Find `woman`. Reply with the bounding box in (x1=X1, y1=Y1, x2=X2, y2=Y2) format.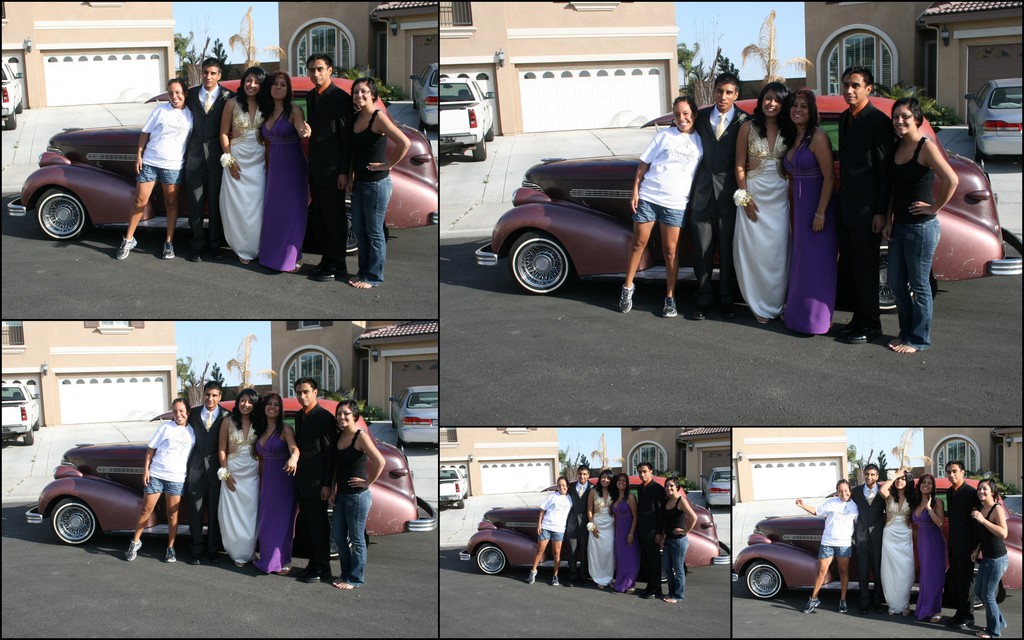
(x1=881, y1=93, x2=961, y2=351).
